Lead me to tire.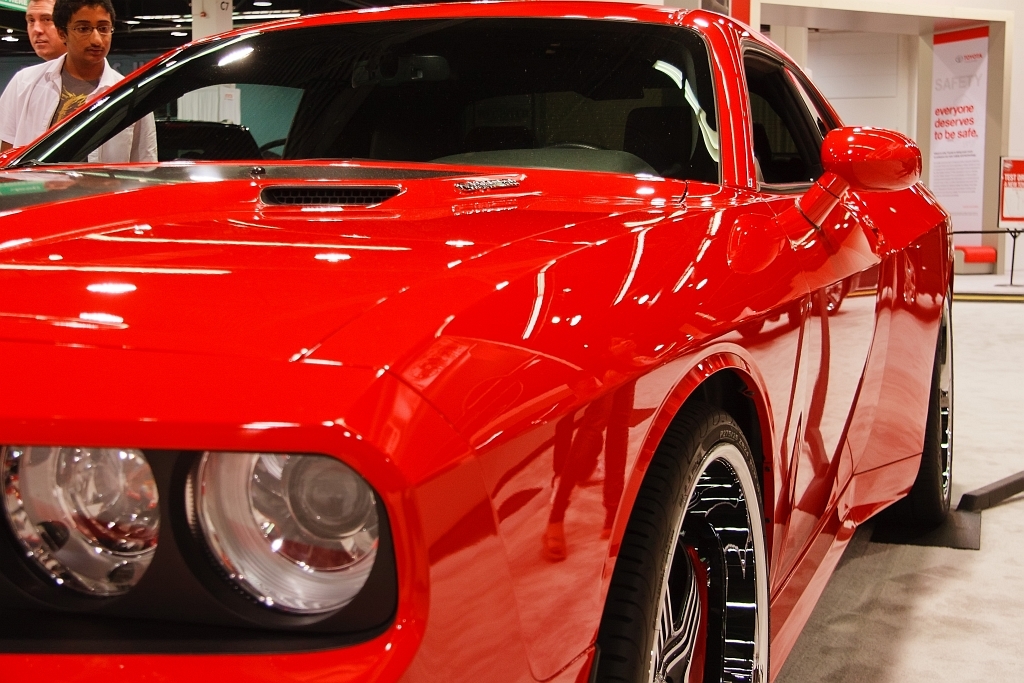
Lead to left=876, top=285, right=952, bottom=532.
